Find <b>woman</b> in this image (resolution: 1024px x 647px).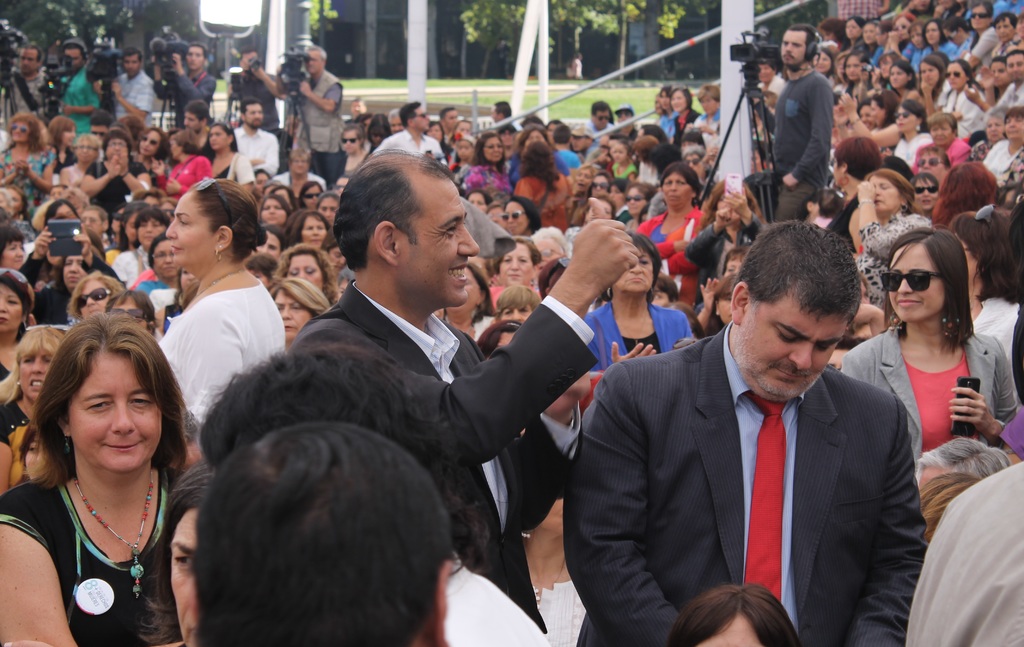
270, 275, 329, 339.
